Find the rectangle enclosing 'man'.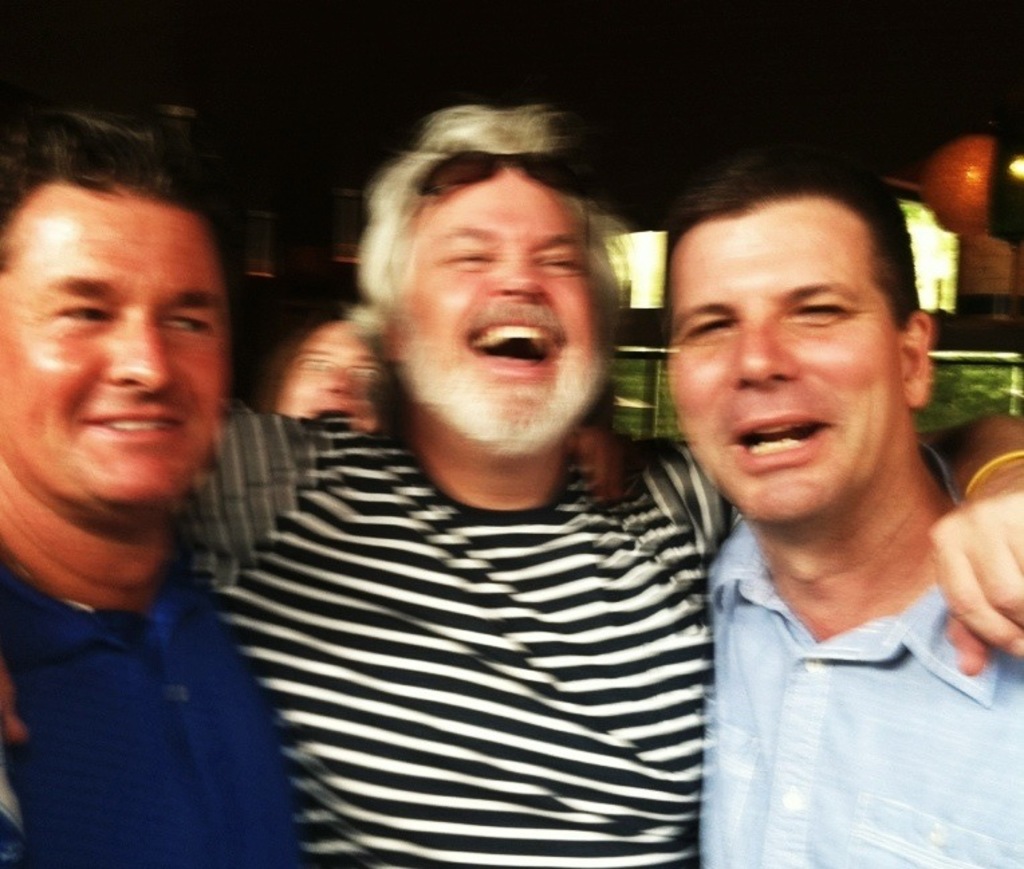
bbox=(0, 95, 1023, 868).
